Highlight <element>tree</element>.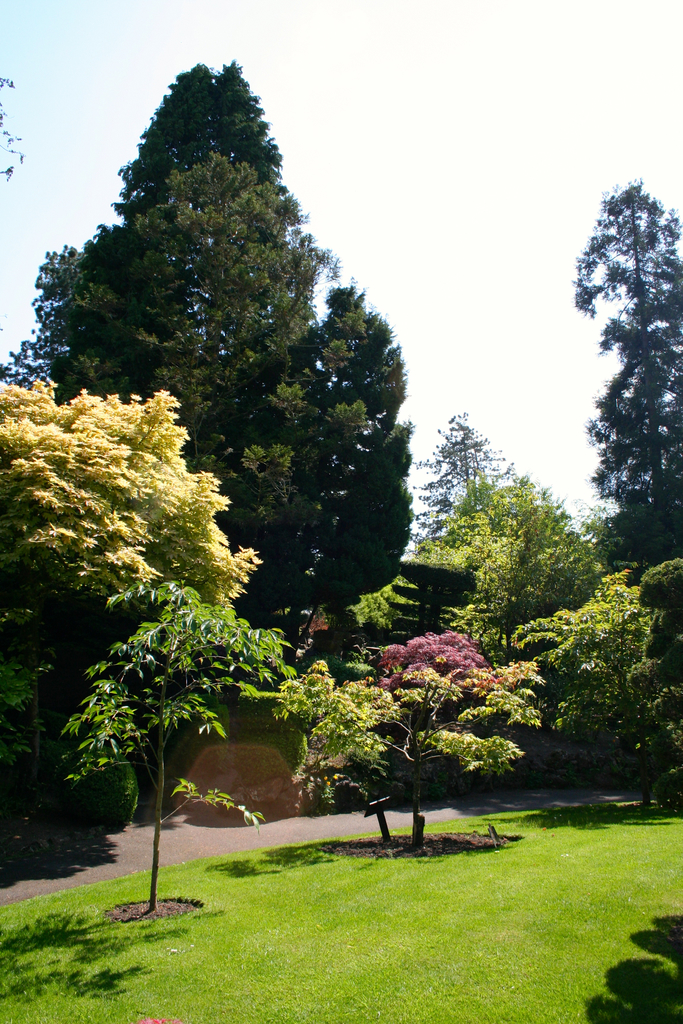
Highlighted region: 347/605/518/884.
